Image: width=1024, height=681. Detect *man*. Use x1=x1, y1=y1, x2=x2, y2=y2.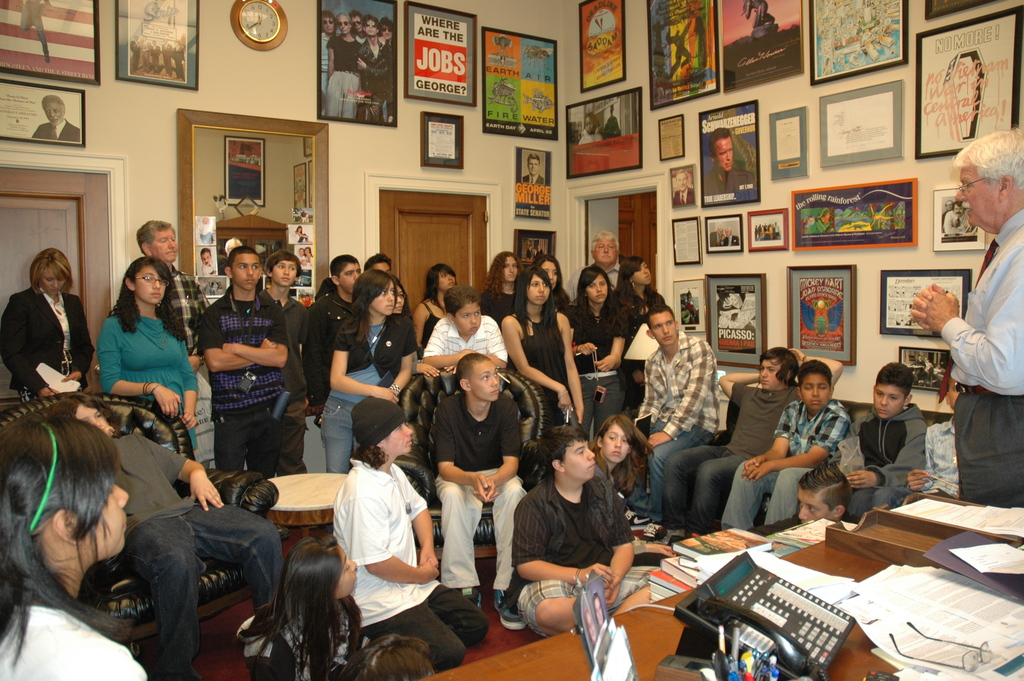
x1=604, y1=104, x2=621, y2=133.
